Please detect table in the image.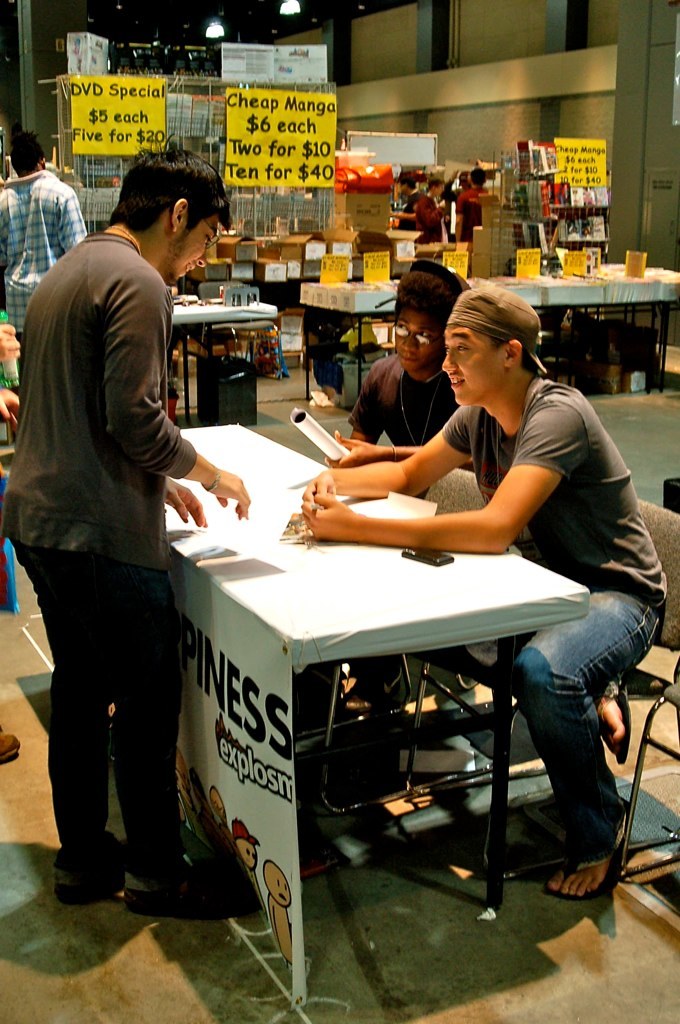
293 272 392 412.
